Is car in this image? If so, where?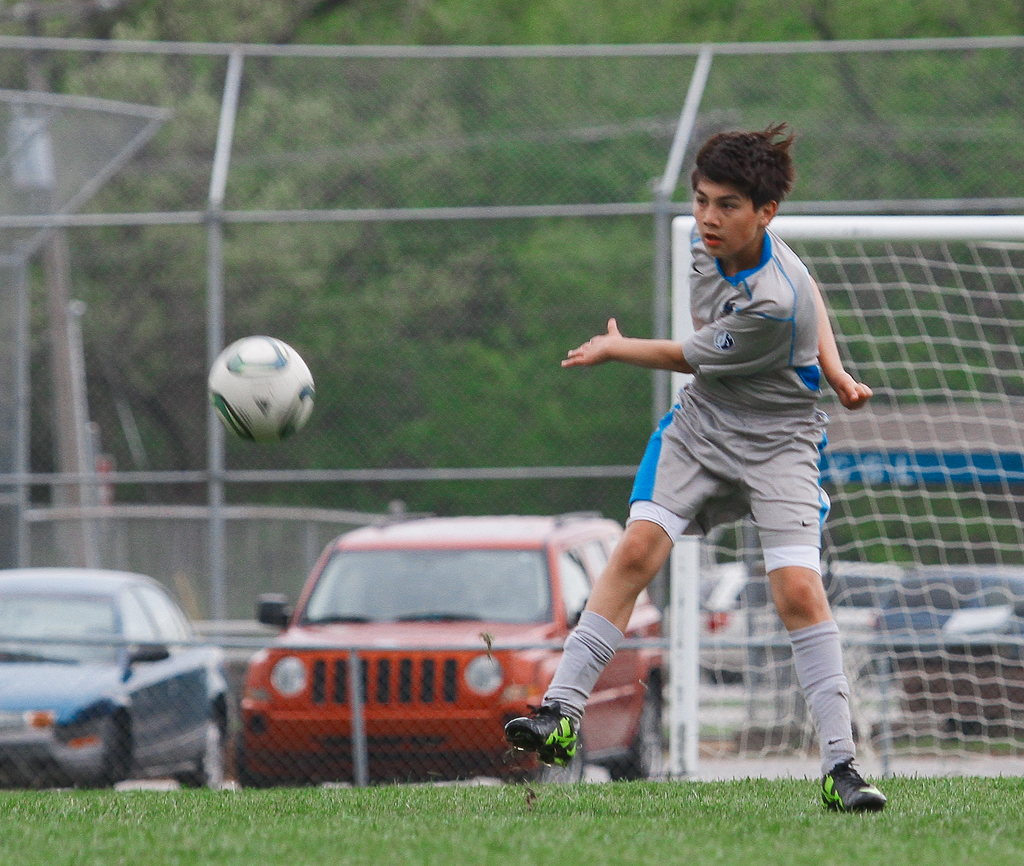
Yes, at locate(700, 566, 908, 690).
